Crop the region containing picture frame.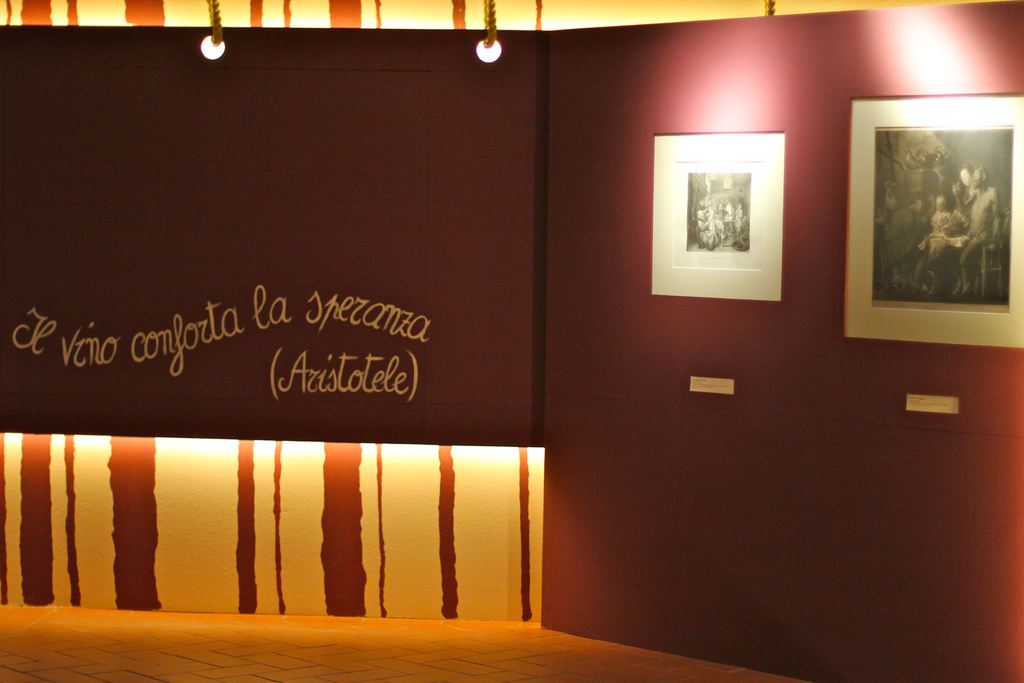
Crop region: <bbox>649, 131, 783, 298</bbox>.
